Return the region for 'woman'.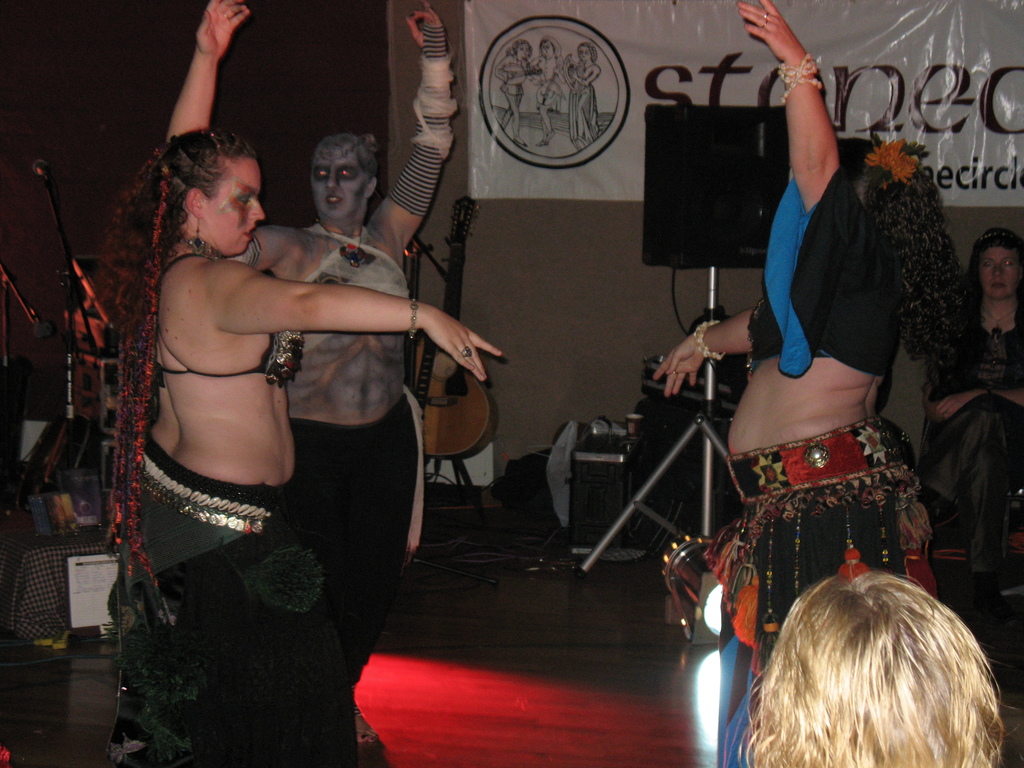
crop(924, 225, 1023, 600).
